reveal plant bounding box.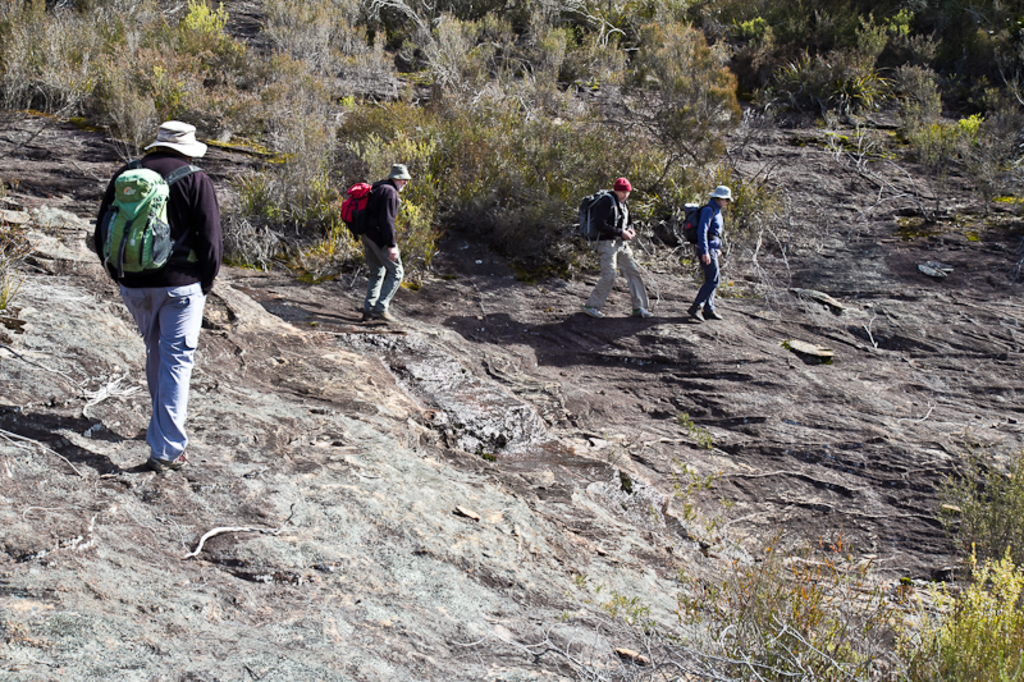
Revealed: <bbox>570, 407, 904, 681</bbox>.
